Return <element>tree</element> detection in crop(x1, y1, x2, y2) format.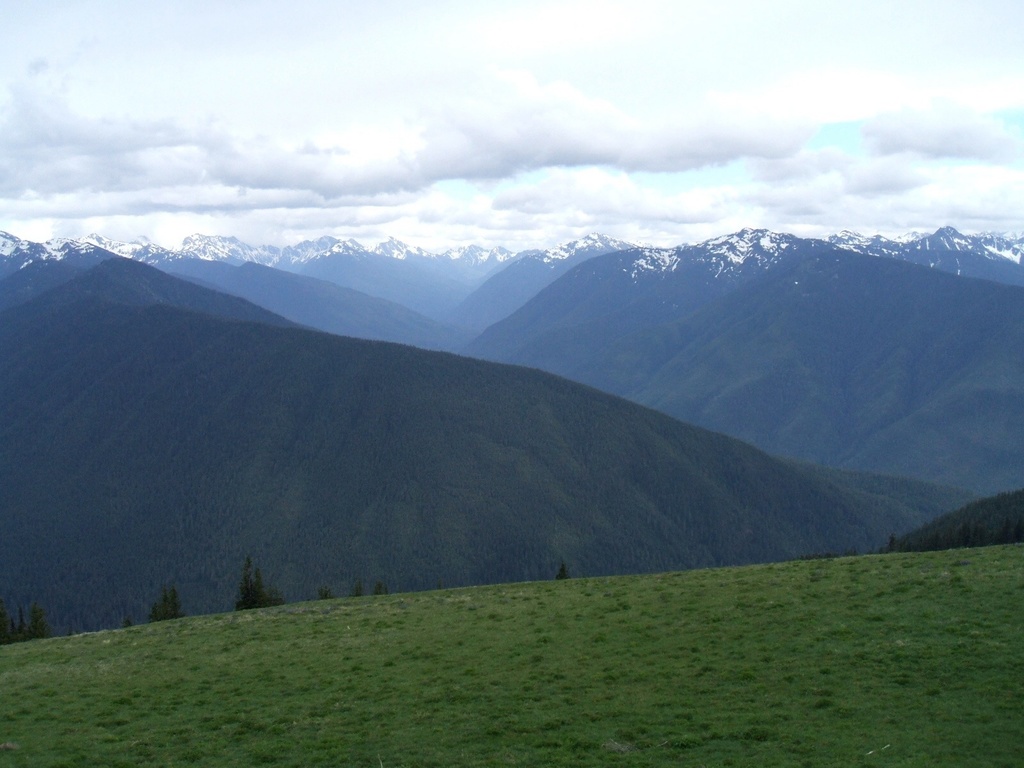
crop(883, 532, 904, 555).
